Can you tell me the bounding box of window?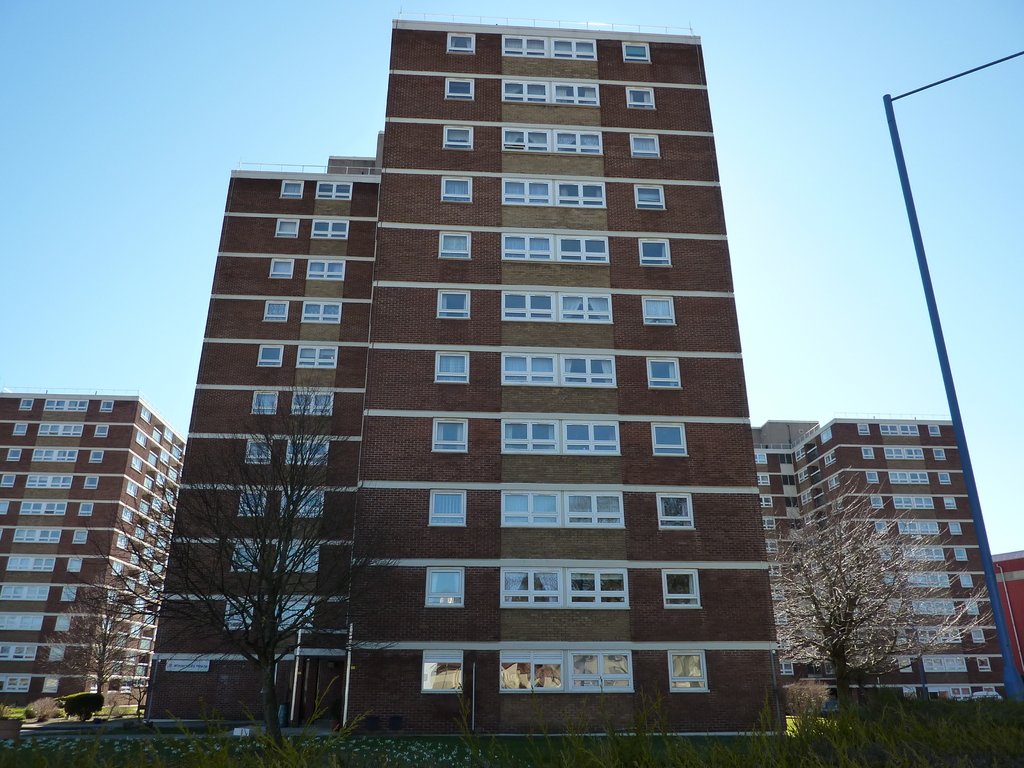
(504, 81, 547, 100).
